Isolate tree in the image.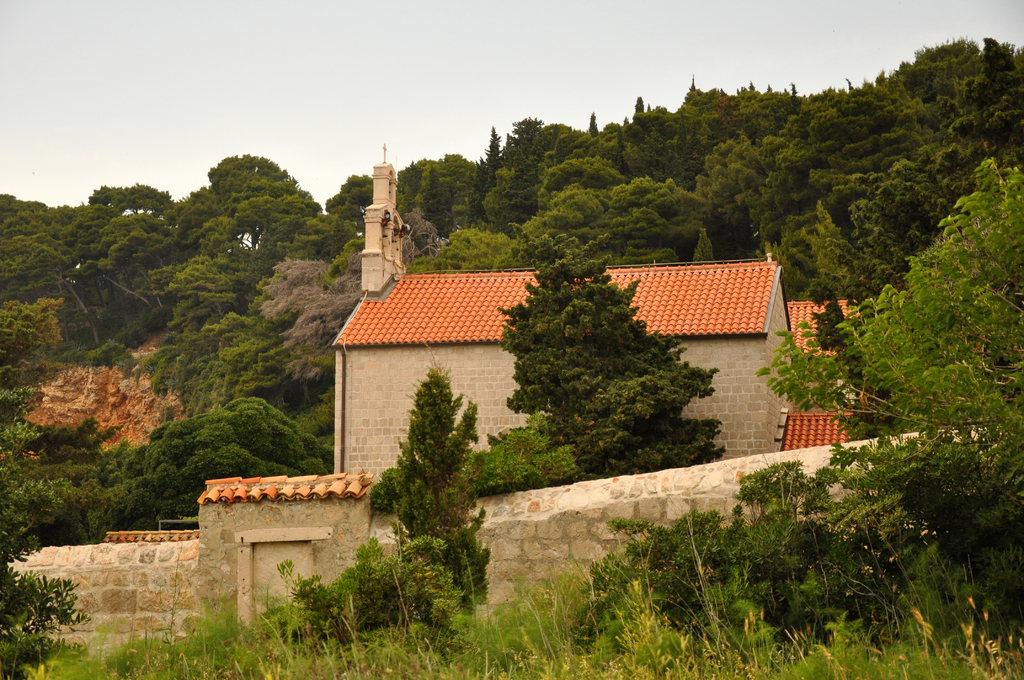
Isolated region: <region>761, 156, 1023, 583</region>.
